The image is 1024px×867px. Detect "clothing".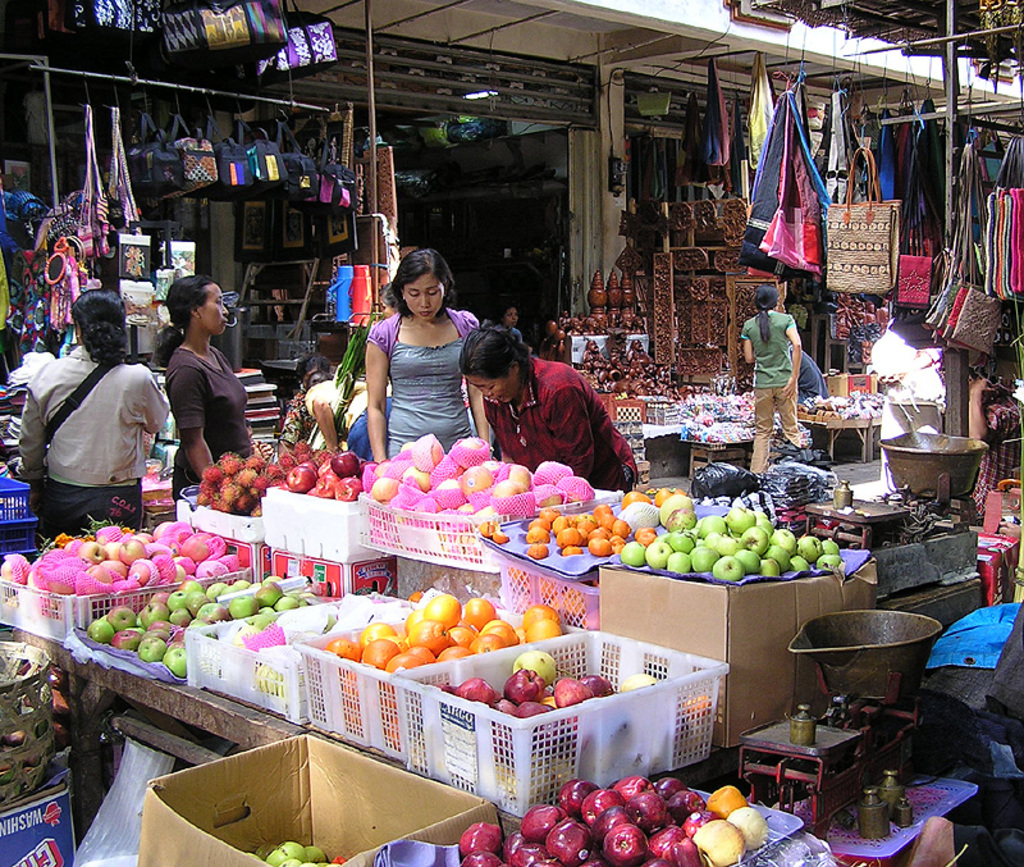
Detection: rect(480, 356, 639, 496).
